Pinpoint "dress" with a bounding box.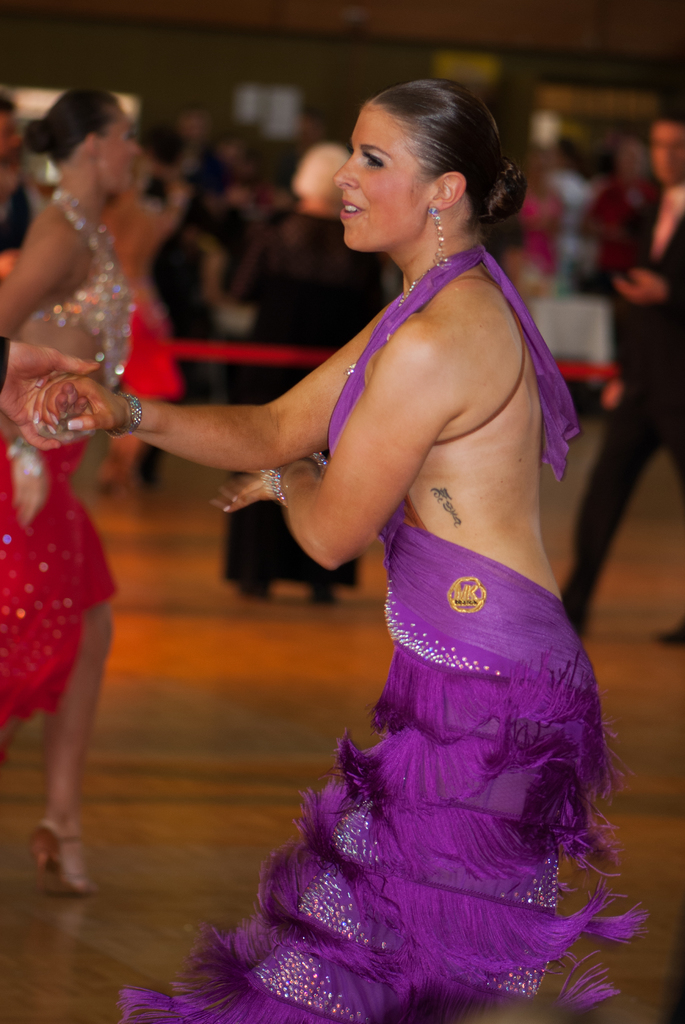
bbox=[0, 193, 135, 728].
